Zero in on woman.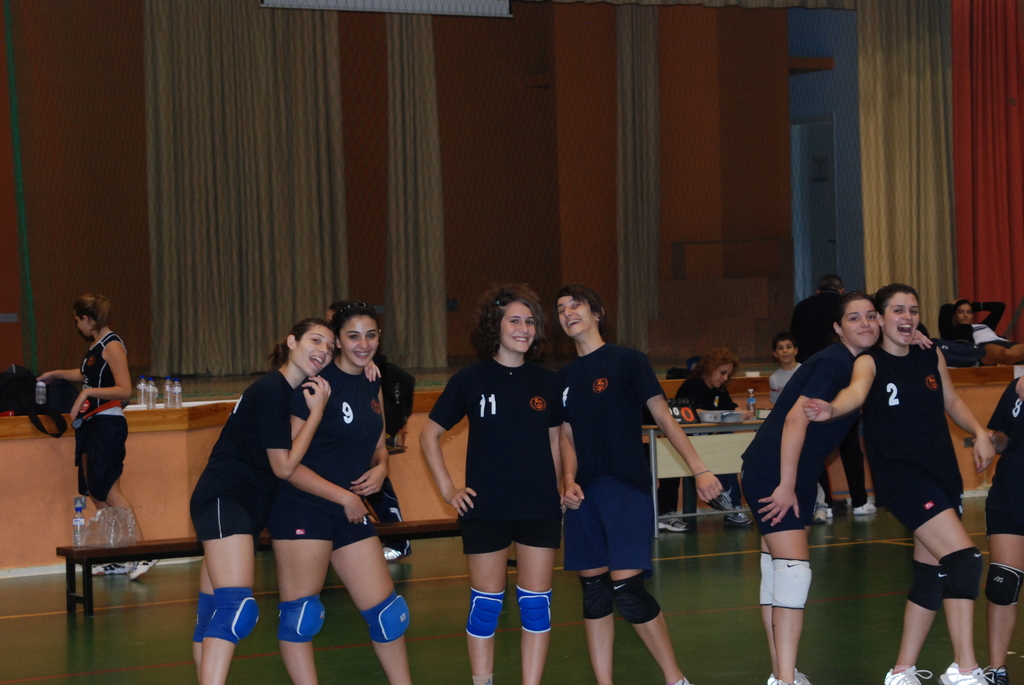
Zeroed in: x1=981 y1=374 x2=1023 y2=684.
